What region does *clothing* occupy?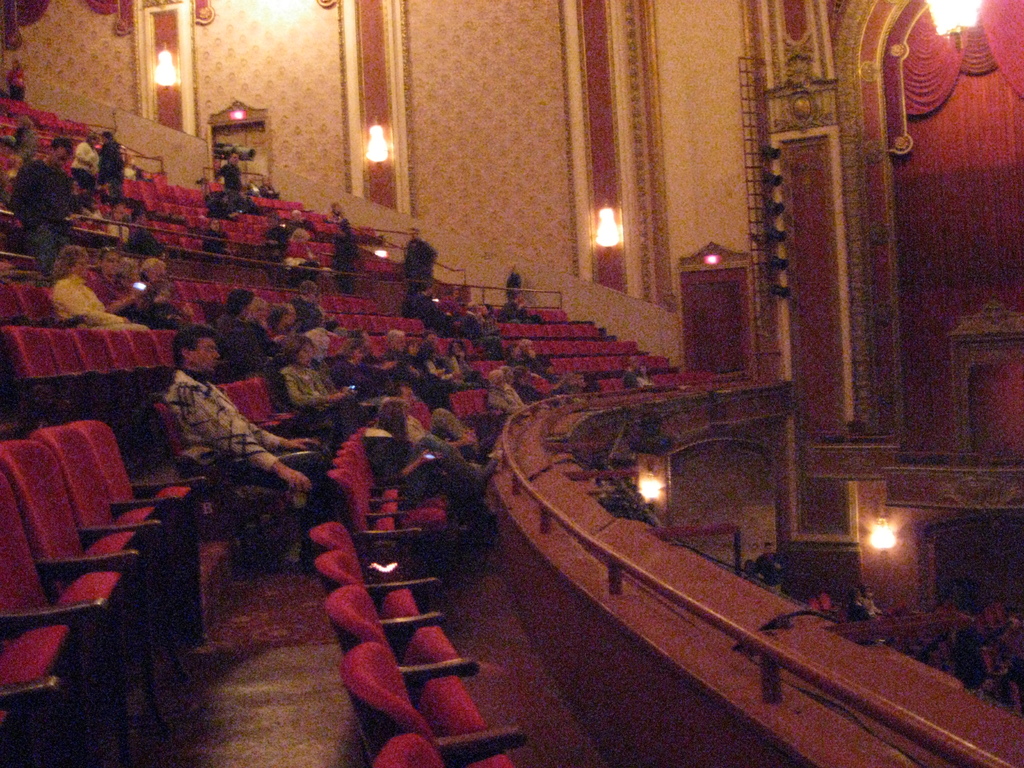
bbox=[134, 173, 151, 181].
